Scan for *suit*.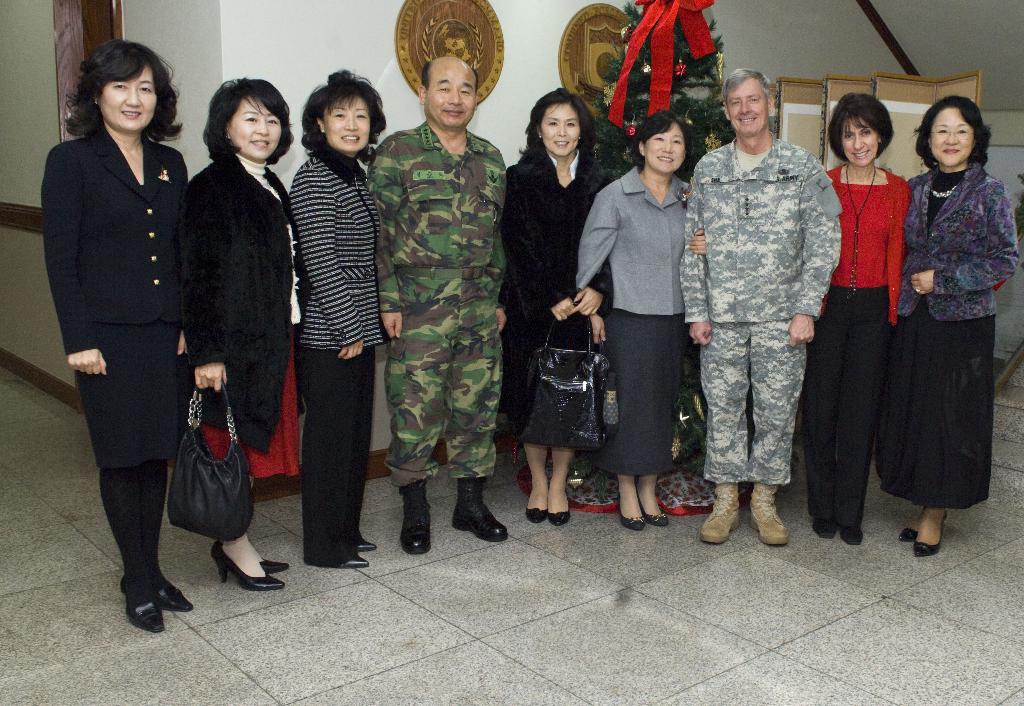
Scan result: rect(897, 162, 1020, 322).
